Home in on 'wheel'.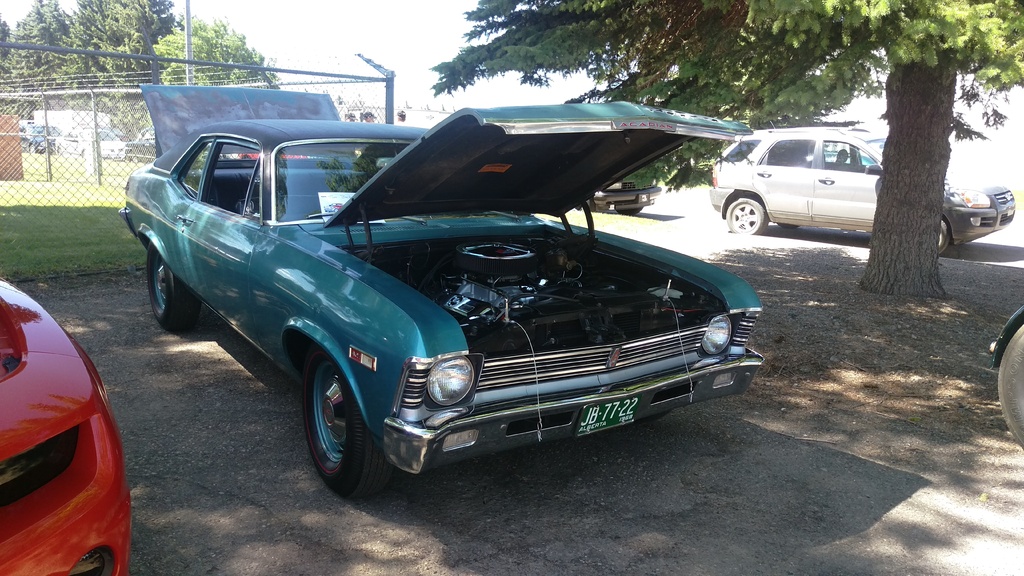
Homed in at Rect(612, 193, 643, 214).
